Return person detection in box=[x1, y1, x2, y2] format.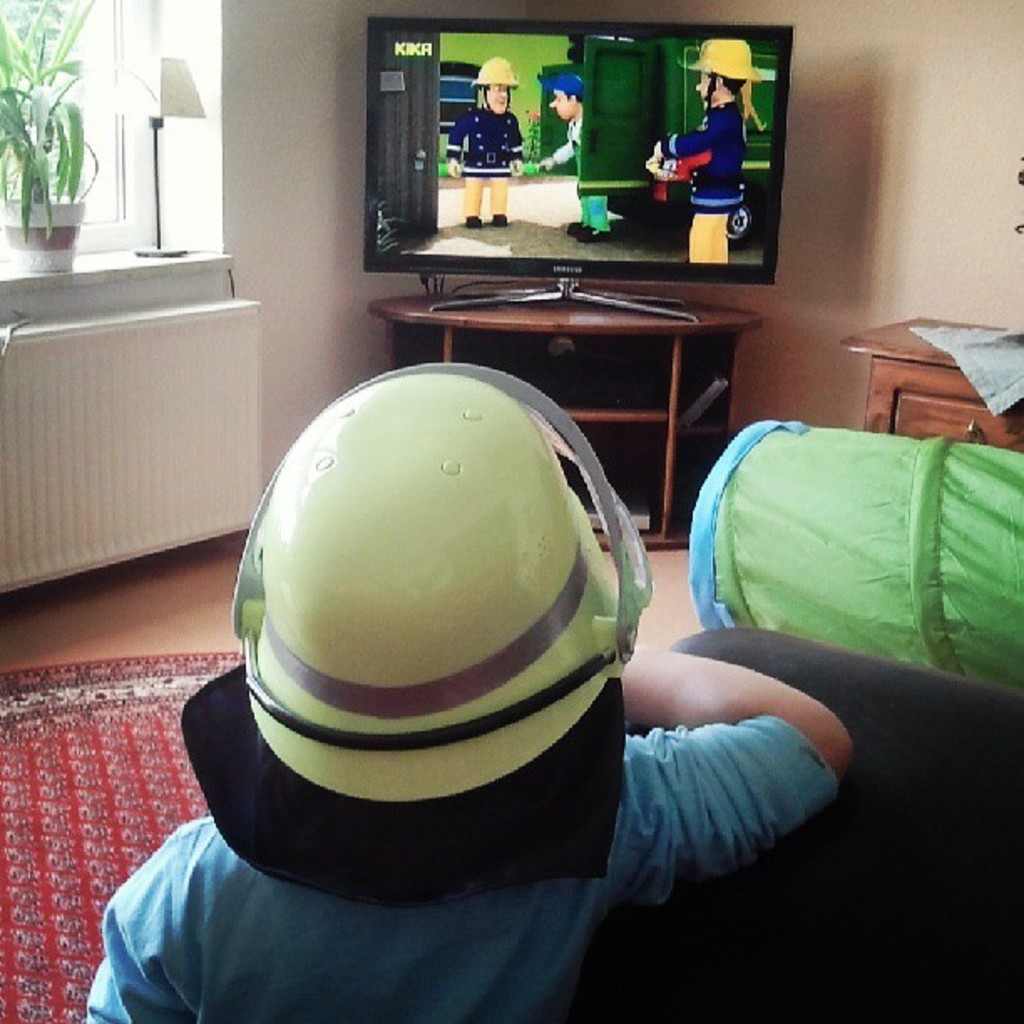
box=[80, 361, 860, 1022].
